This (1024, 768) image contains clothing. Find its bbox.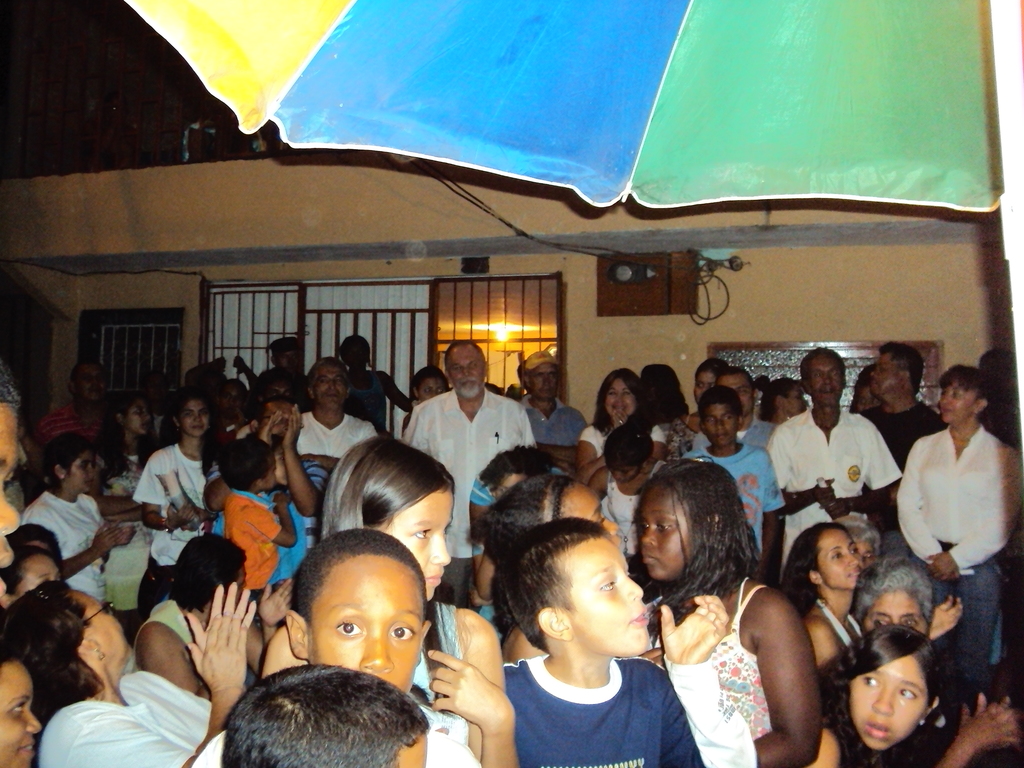
<bbox>222, 483, 283, 595</bbox>.
